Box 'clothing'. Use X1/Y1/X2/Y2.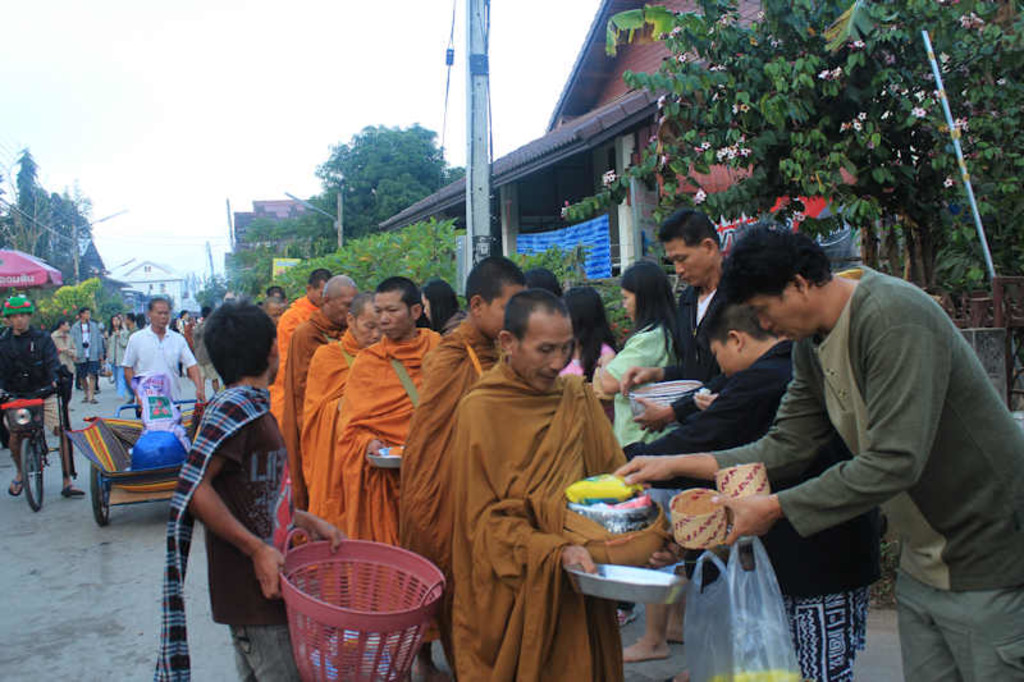
671/279/722/595.
